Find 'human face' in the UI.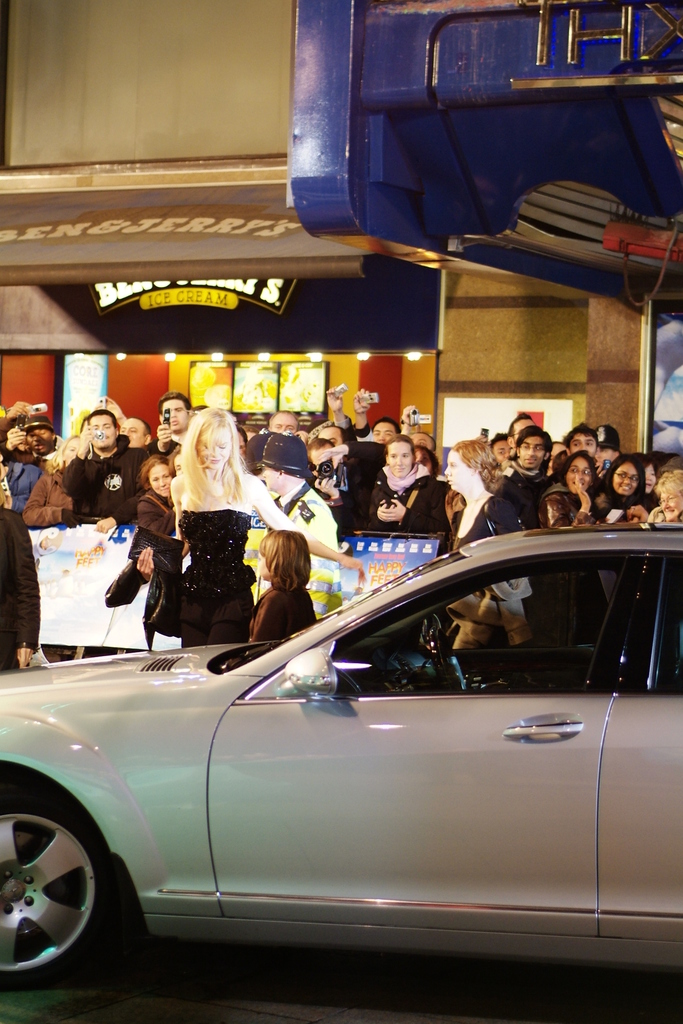
UI element at {"left": 258, "top": 550, "right": 270, "bottom": 581}.
